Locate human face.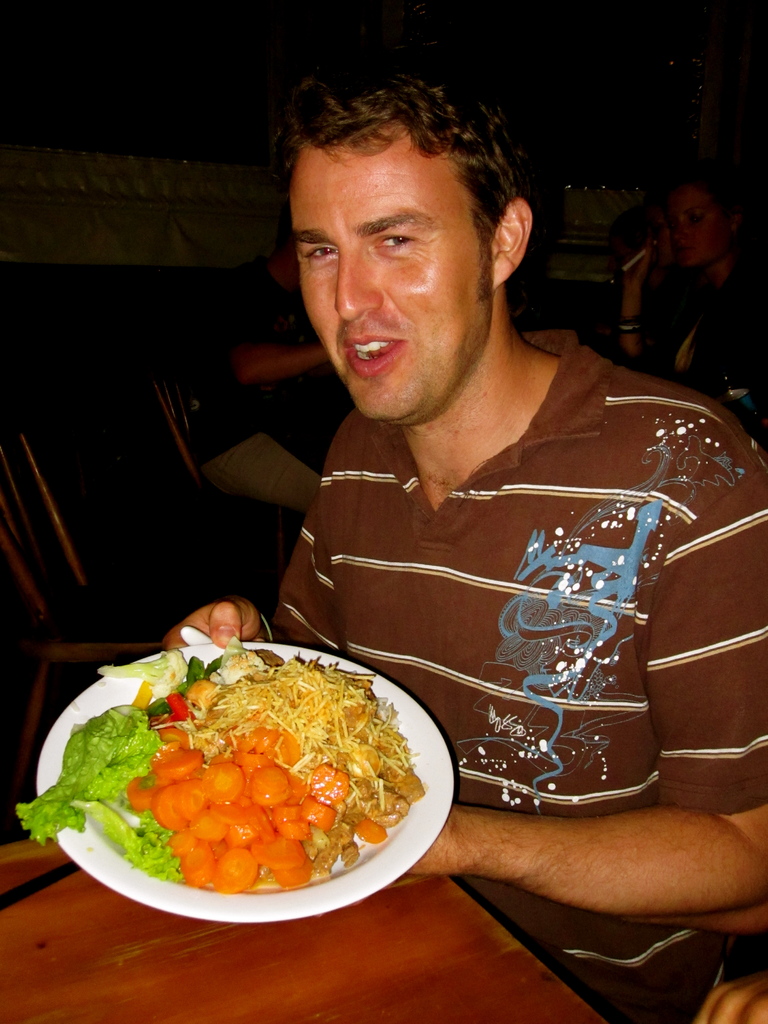
Bounding box: bbox(290, 136, 486, 423).
